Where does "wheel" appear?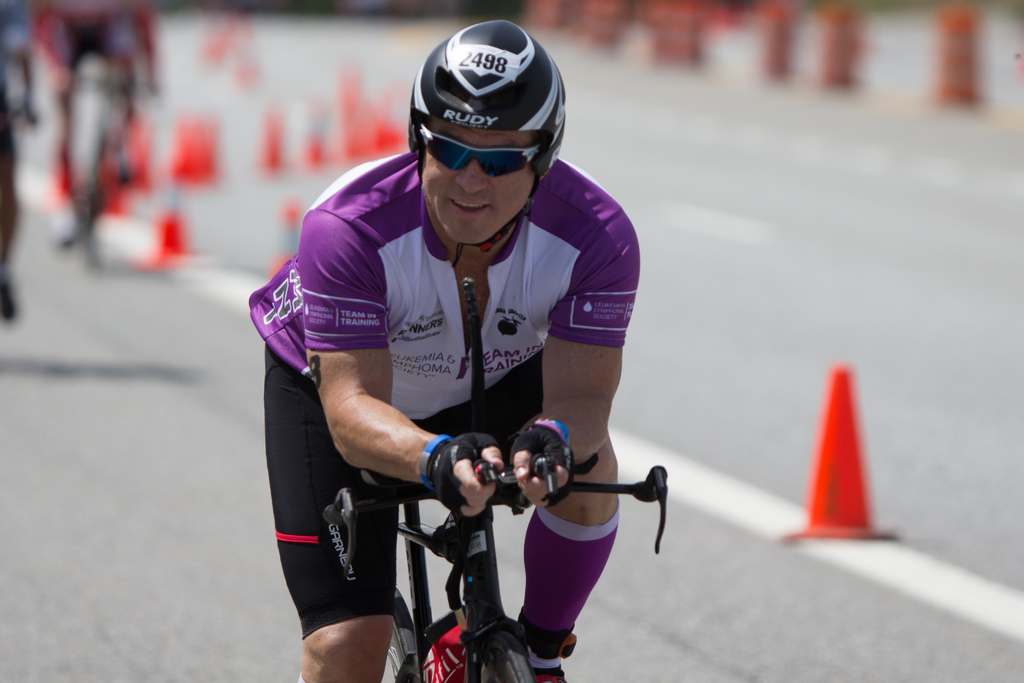
Appears at [x1=468, y1=625, x2=534, y2=682].
